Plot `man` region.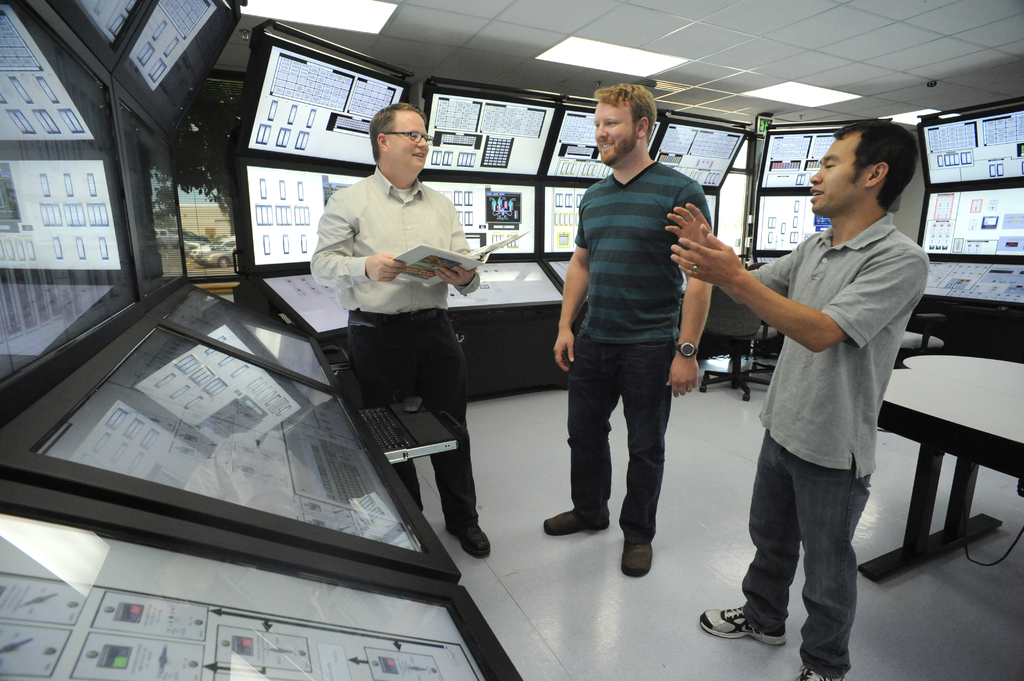
Plotted at bbox(307, 107, 488, 559).
